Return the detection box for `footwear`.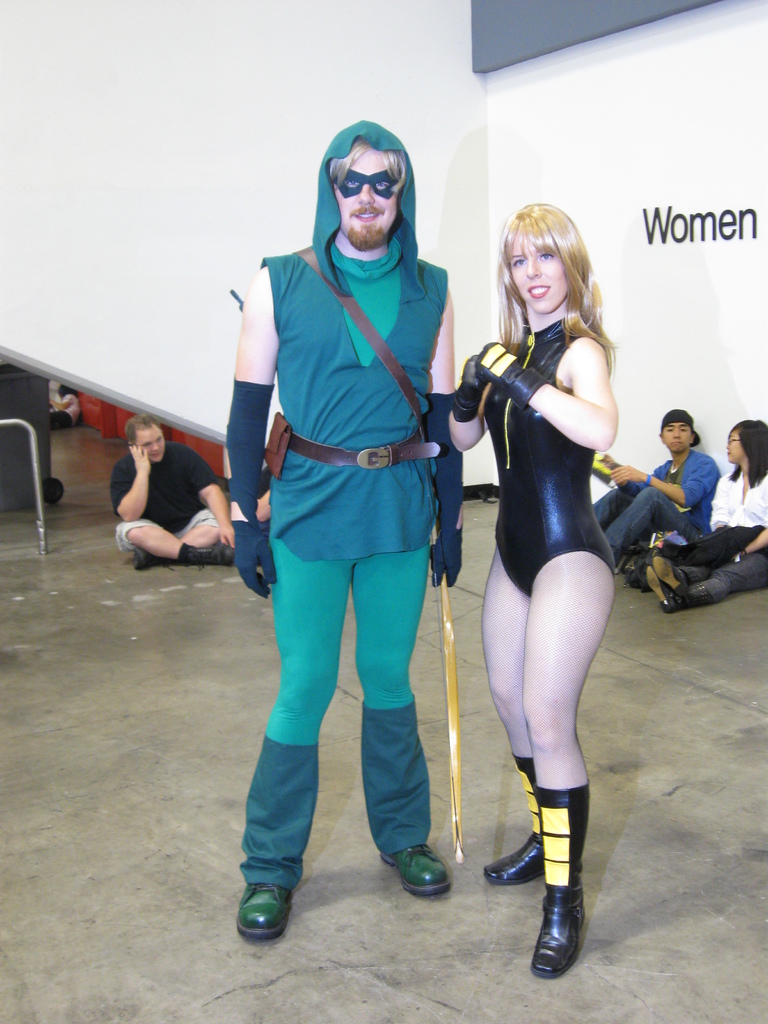
[527,778,589,979].
